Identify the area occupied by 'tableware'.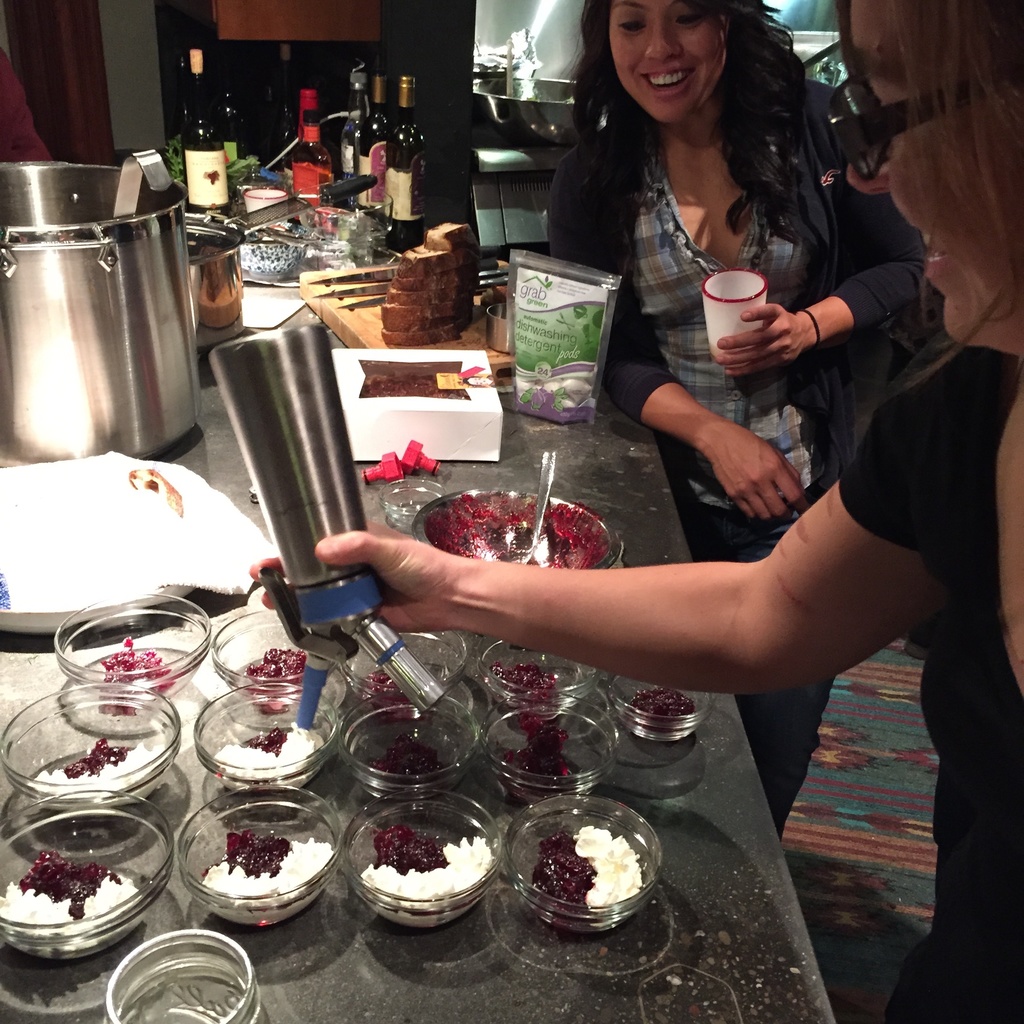
Area: (left=97, top=924, right=271, bottom=1023).
